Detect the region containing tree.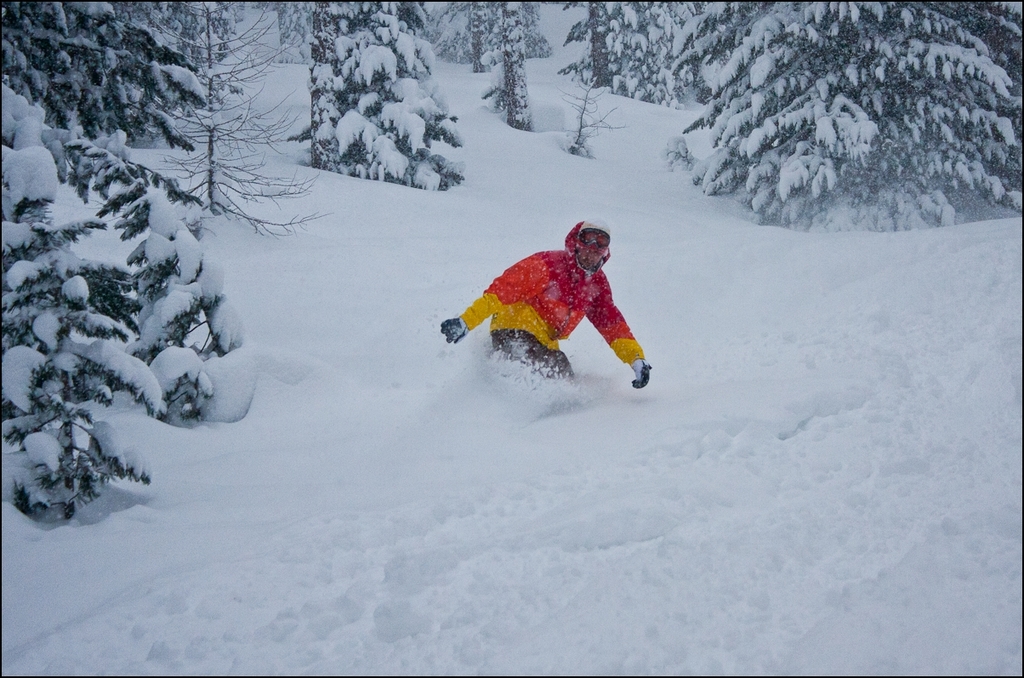
l=657, t=0, r=1023, b=239.
